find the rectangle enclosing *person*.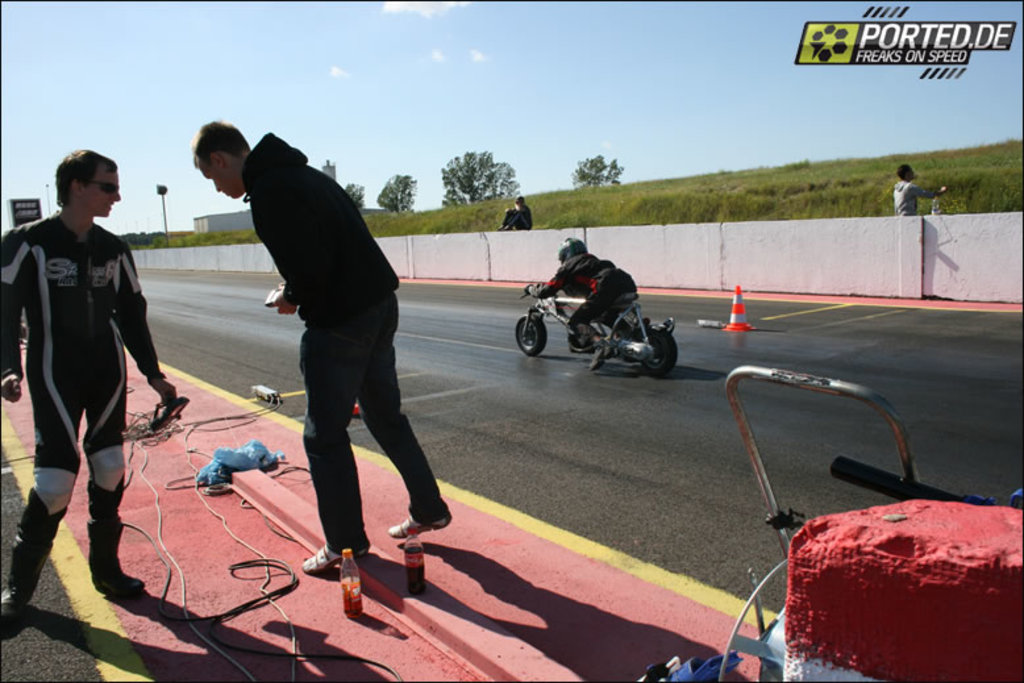
pyautogui.locateOnScreen(498, 196, 534, 232).
